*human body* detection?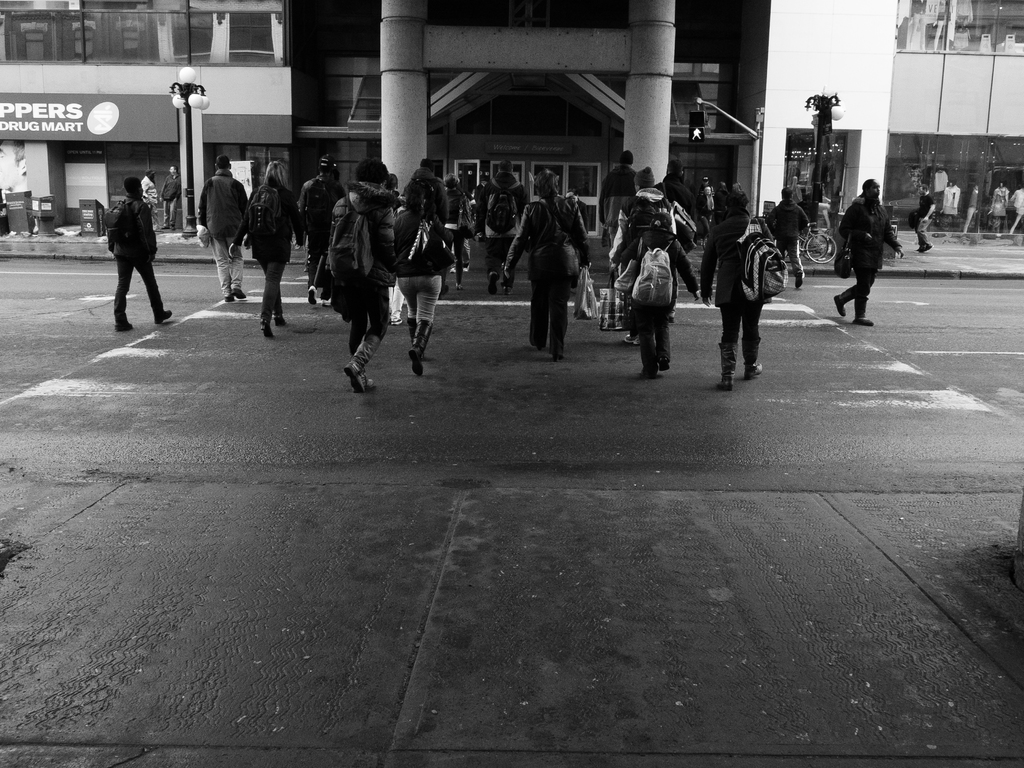
pyautogui.locateOnScreen(136, 164, 161, 230)
